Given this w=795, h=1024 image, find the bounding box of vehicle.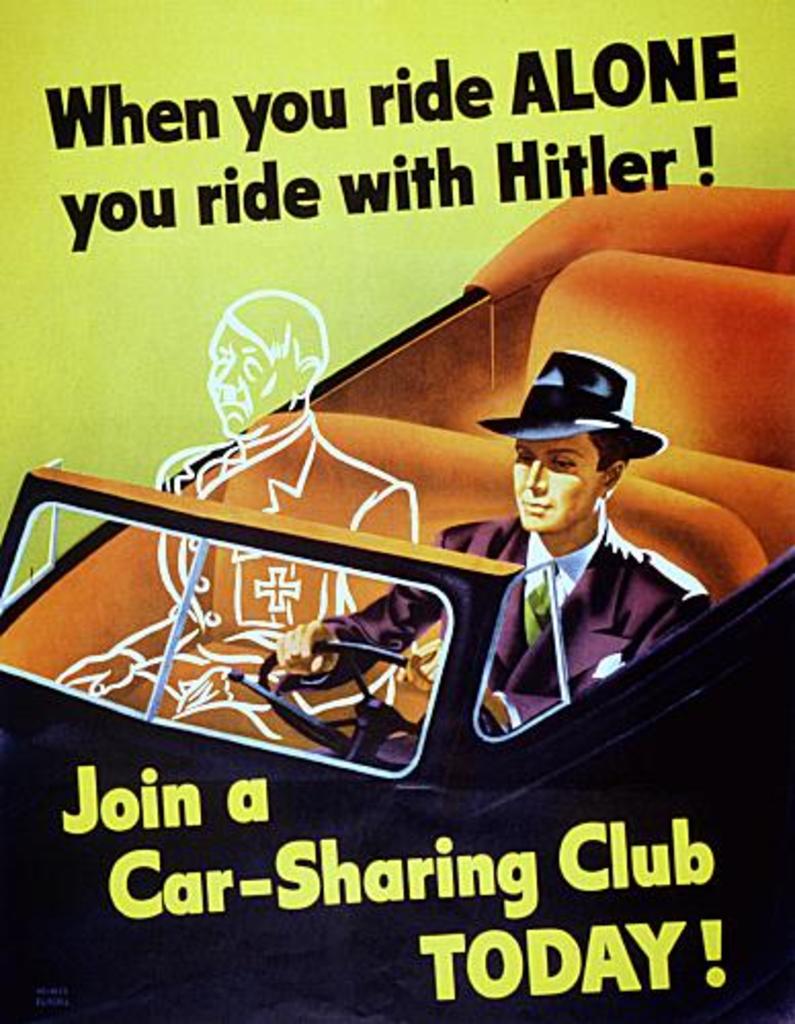
[left=0, top=176, right=793, bottom=1022].
